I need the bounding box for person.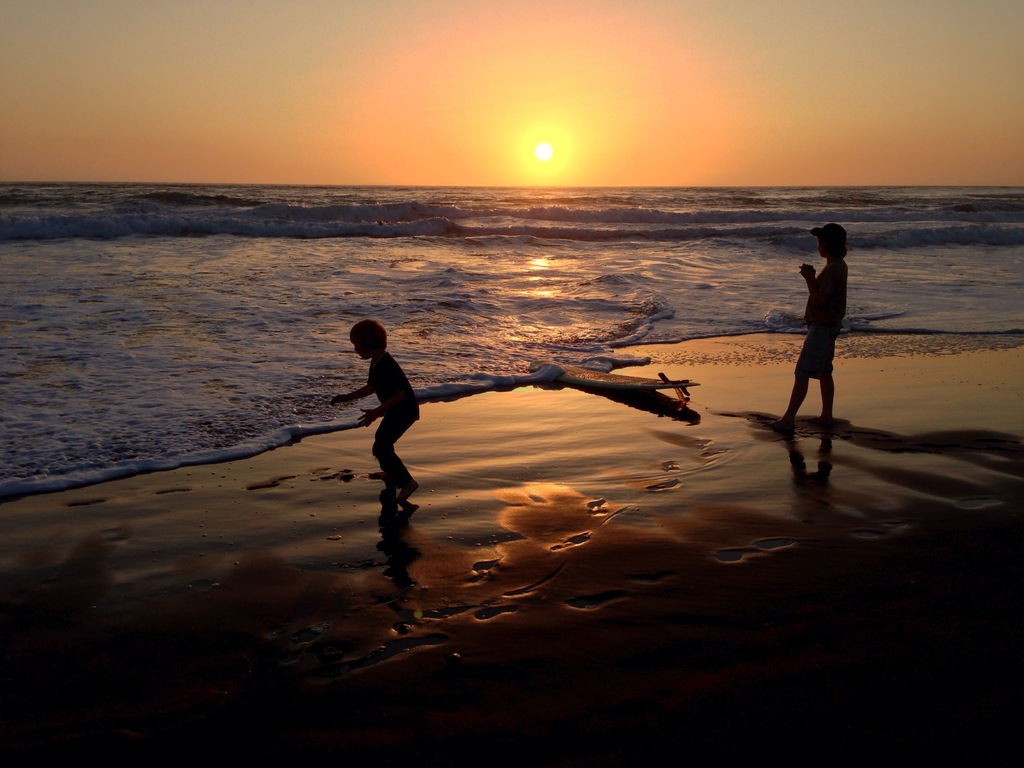
Here it is: bbox=[336, 313, 429, 516].
